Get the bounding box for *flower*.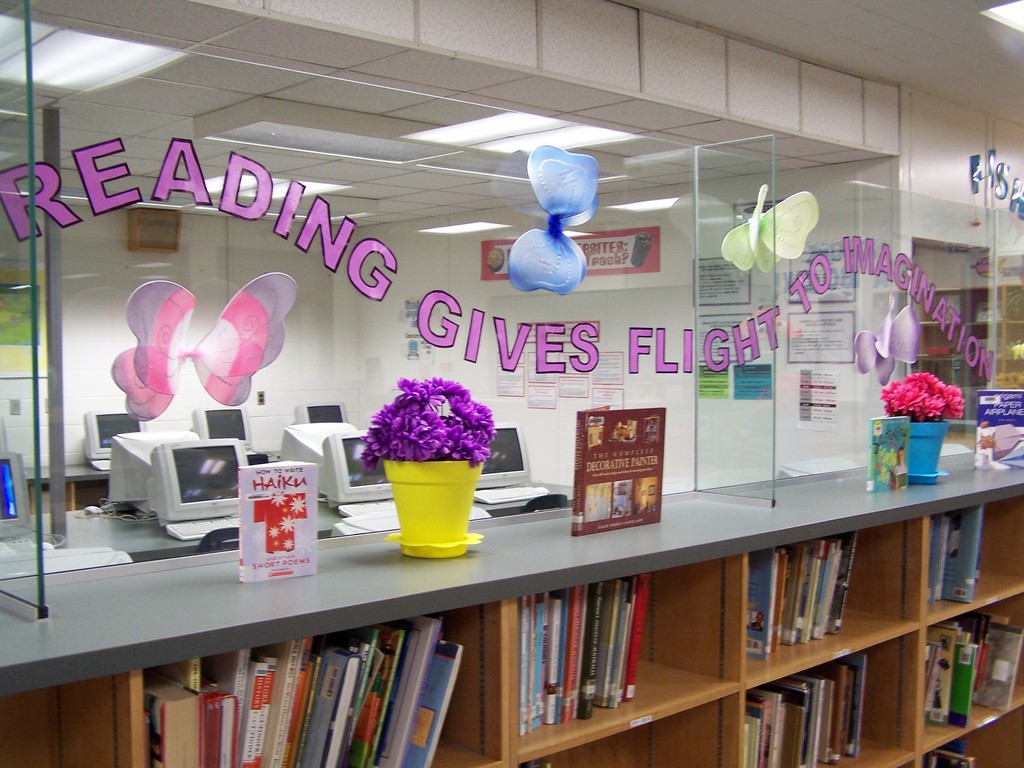
(left=735, top=188, right=809, bottom=287).
